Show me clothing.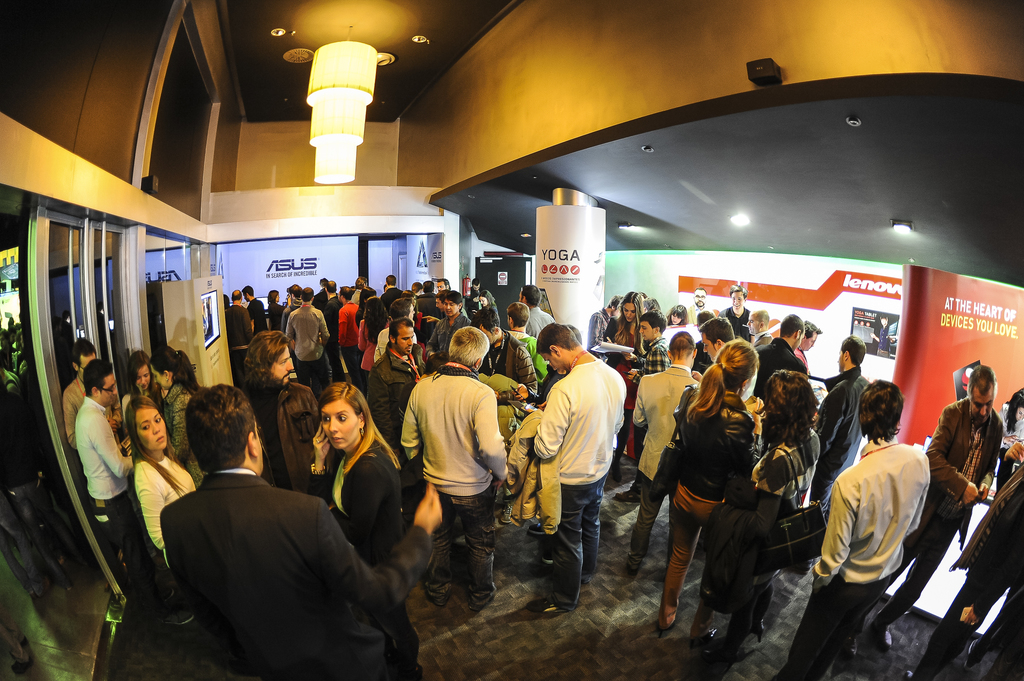
clothing is here: [left=917, top=406, right=983, bottom=629].
